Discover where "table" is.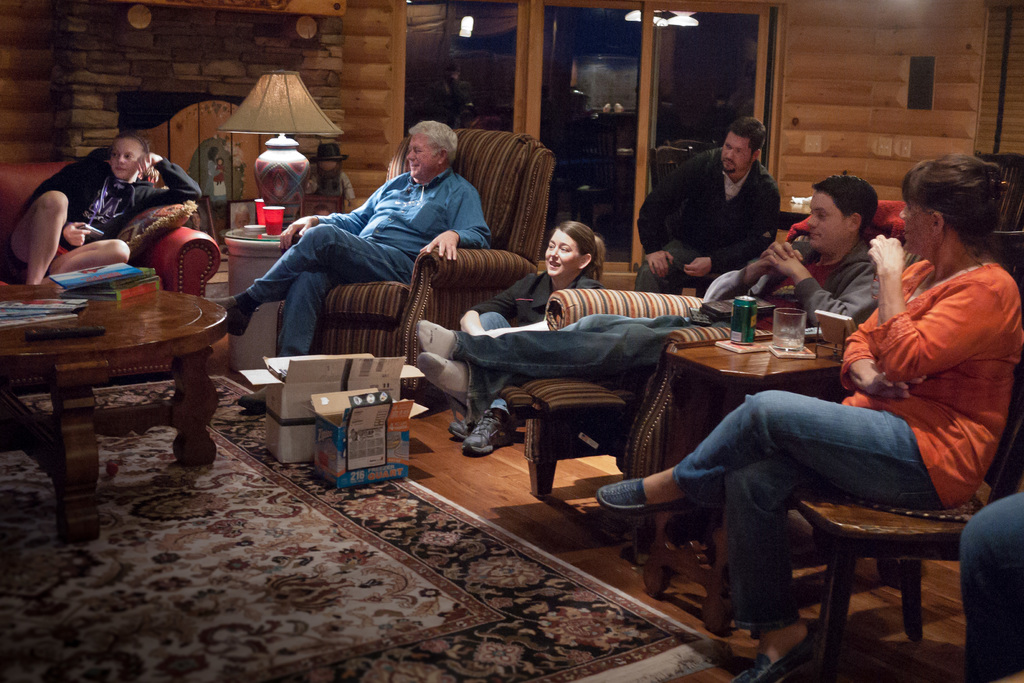
Discovered at x1=641 y1=317 x2=858 y2=621.
